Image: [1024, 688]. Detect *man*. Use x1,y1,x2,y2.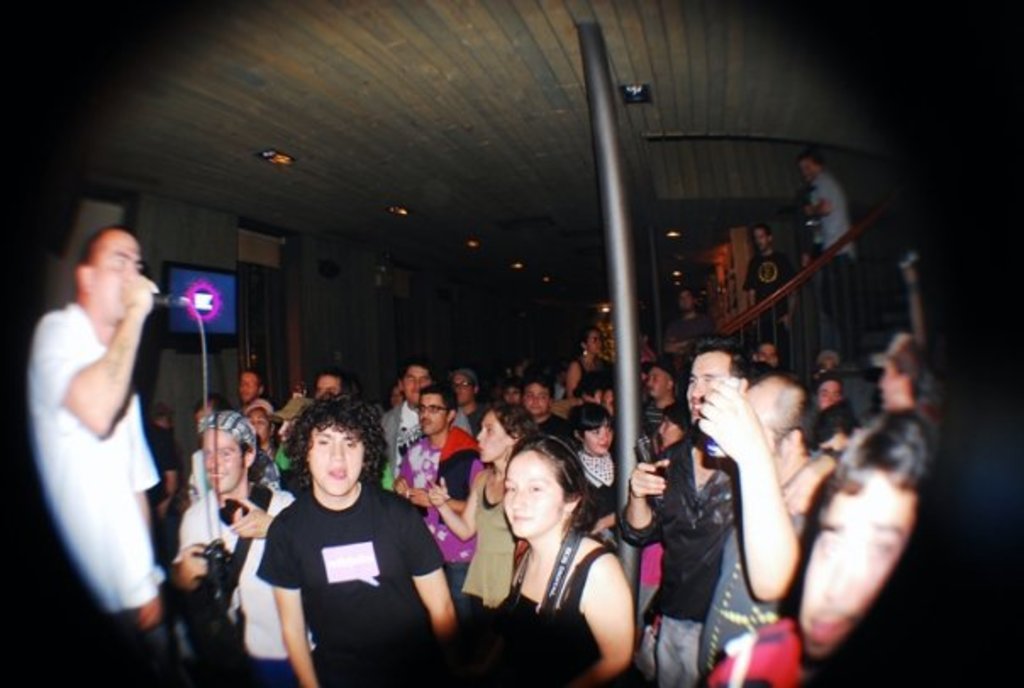
695,373,839,681.
